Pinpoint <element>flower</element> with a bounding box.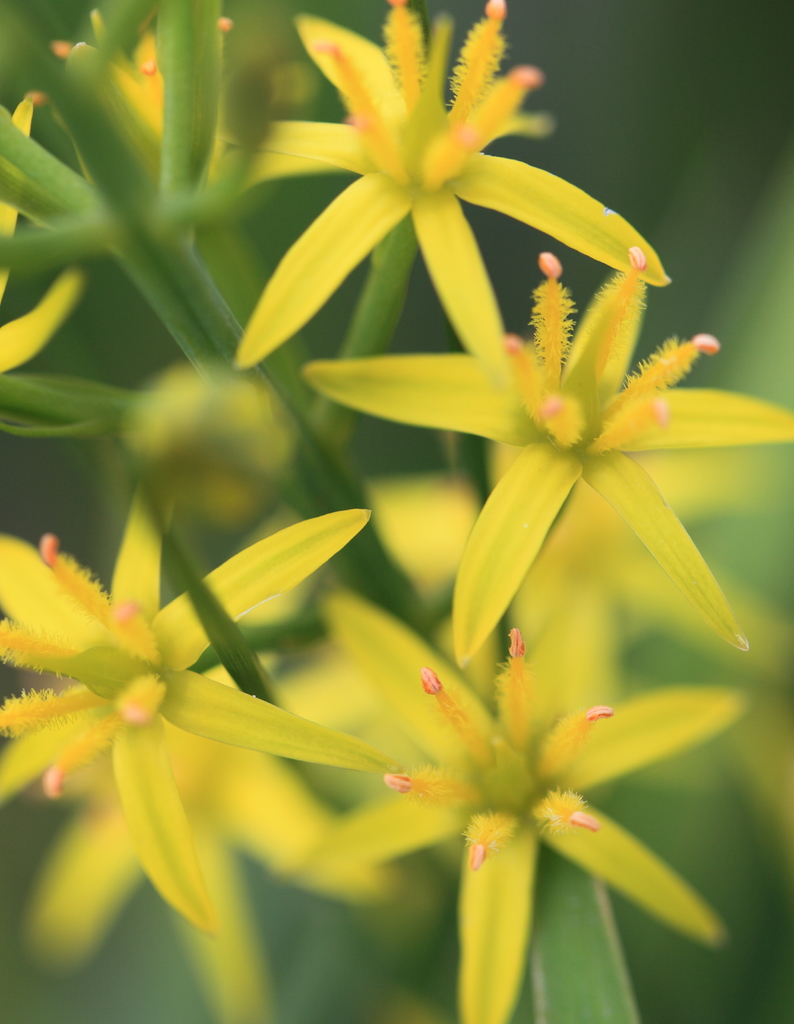
rect(338, 603, 738, 1023).
